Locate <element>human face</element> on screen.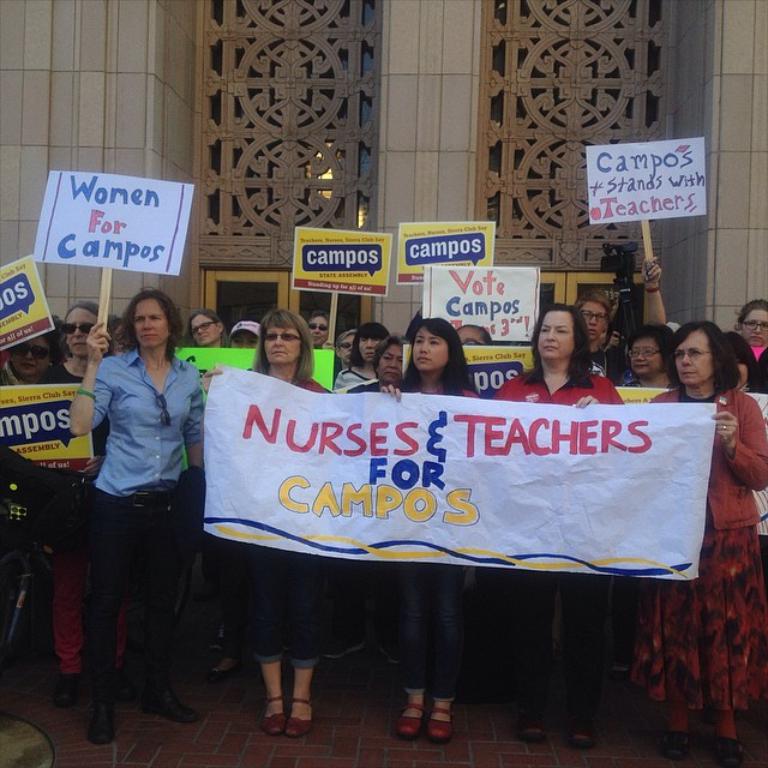
On screen at [674,329,710,385].
